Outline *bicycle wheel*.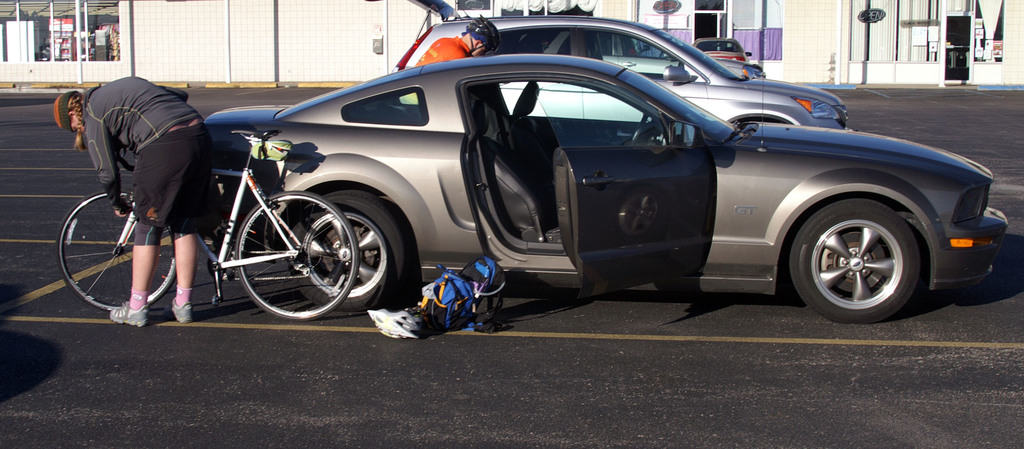
Outline: [236,190,359,322].
